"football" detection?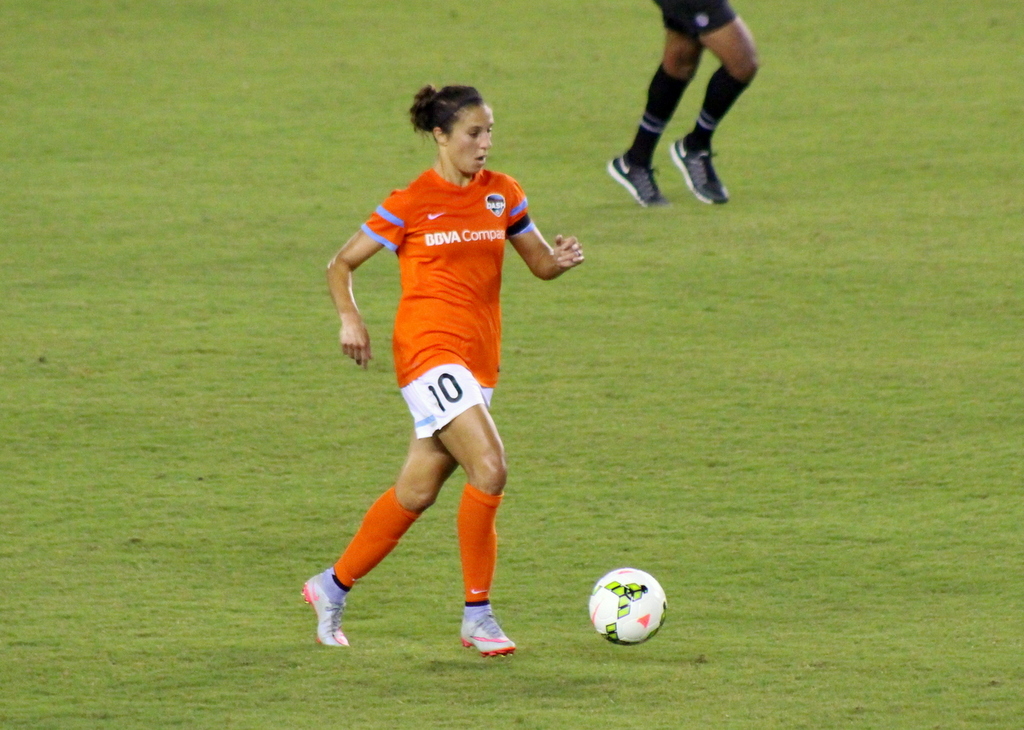
BBox(591, 571, 667, 648)
